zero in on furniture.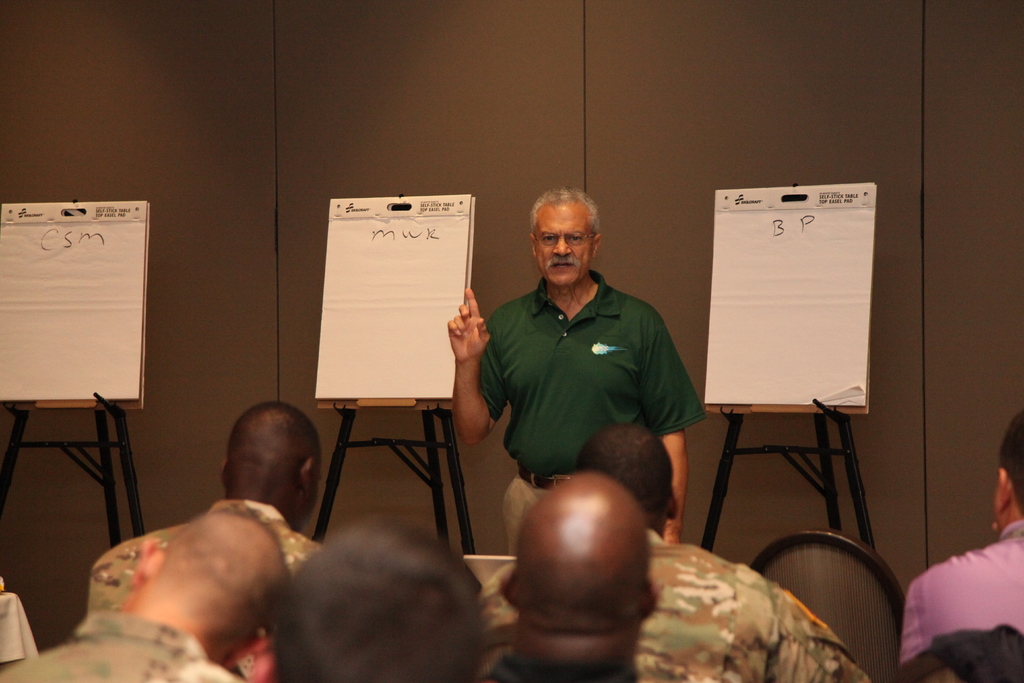
Zeroed in: (left=755, top=529, right=904, bottom=679).
